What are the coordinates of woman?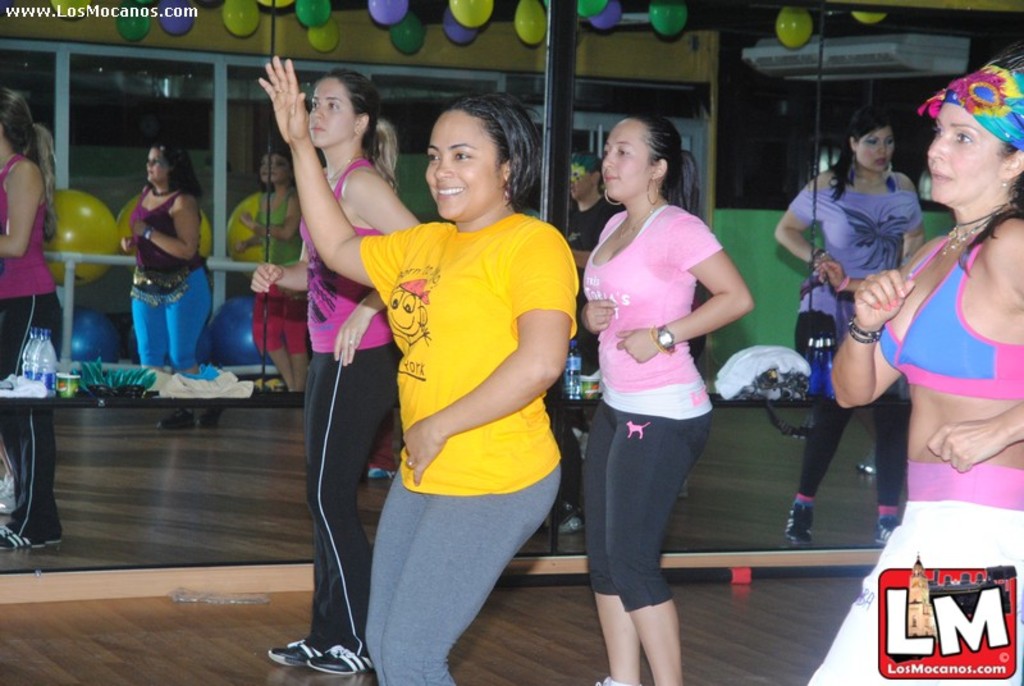
box(773, 105, 924, 546).
